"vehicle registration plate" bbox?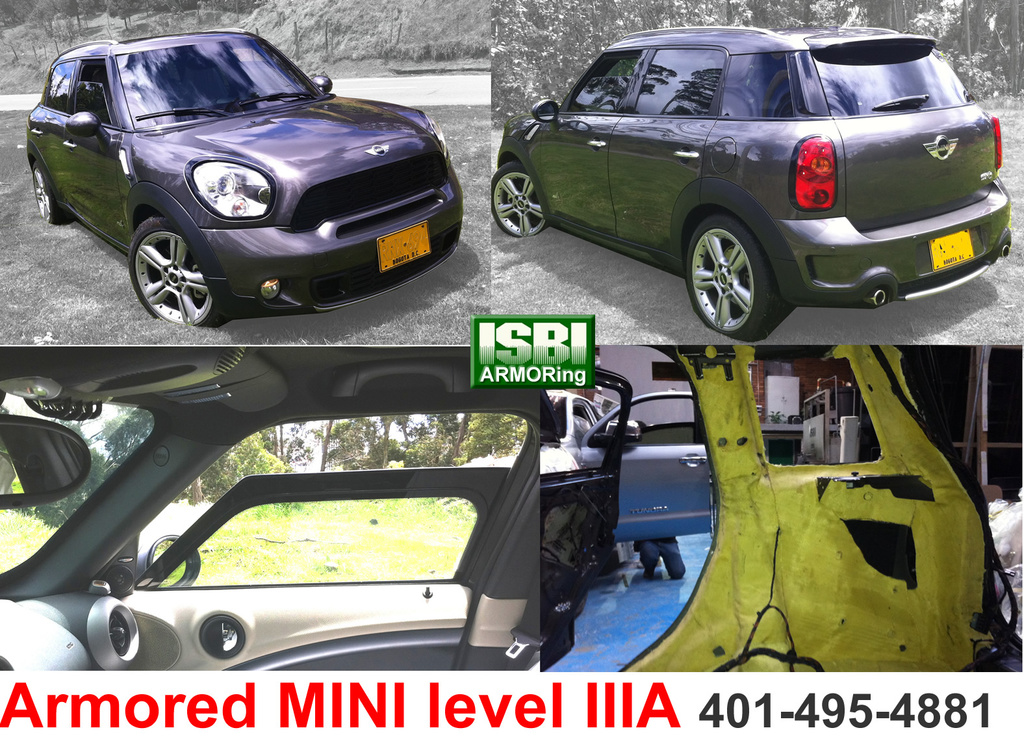
rect(928, 228, 975, 272)
